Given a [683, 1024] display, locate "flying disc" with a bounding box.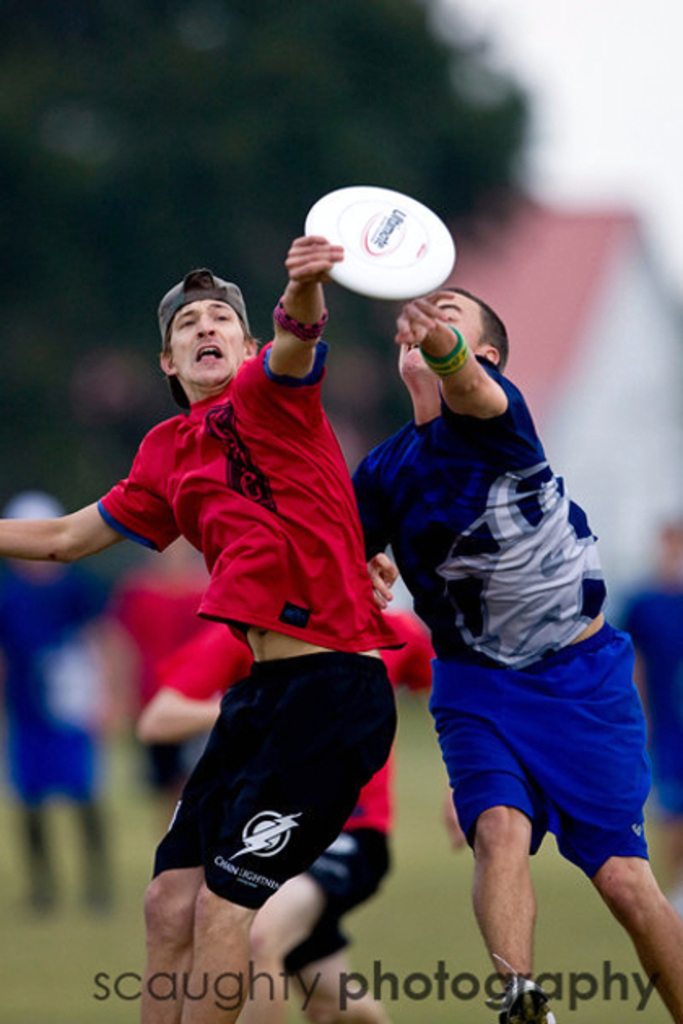
Located: box=[302, 184, 459, 301].
